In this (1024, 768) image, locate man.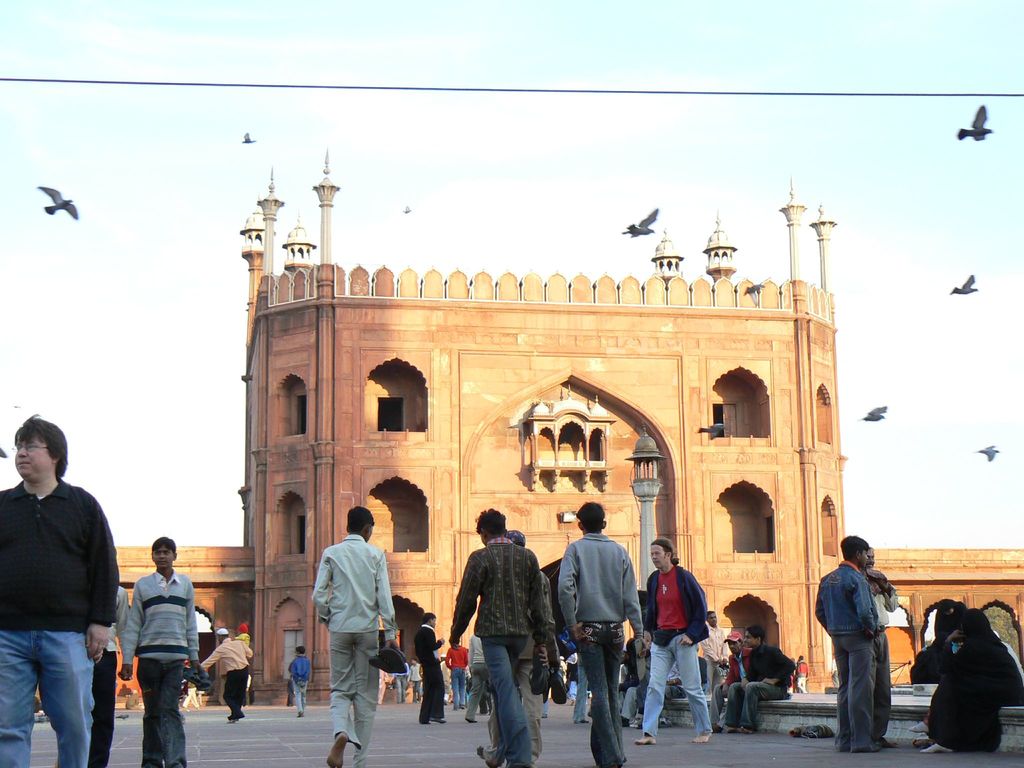
Bounding box: box(445, 508, 552, 767).
